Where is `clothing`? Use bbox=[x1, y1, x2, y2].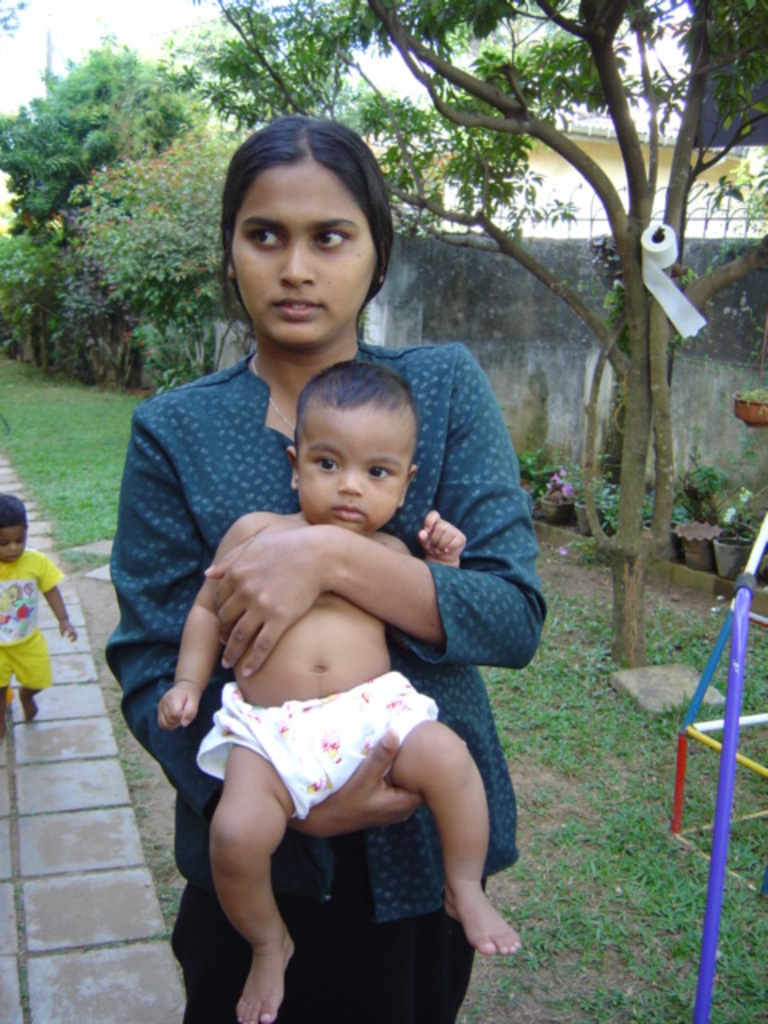
bbox=[2, 541, 83, 728].
